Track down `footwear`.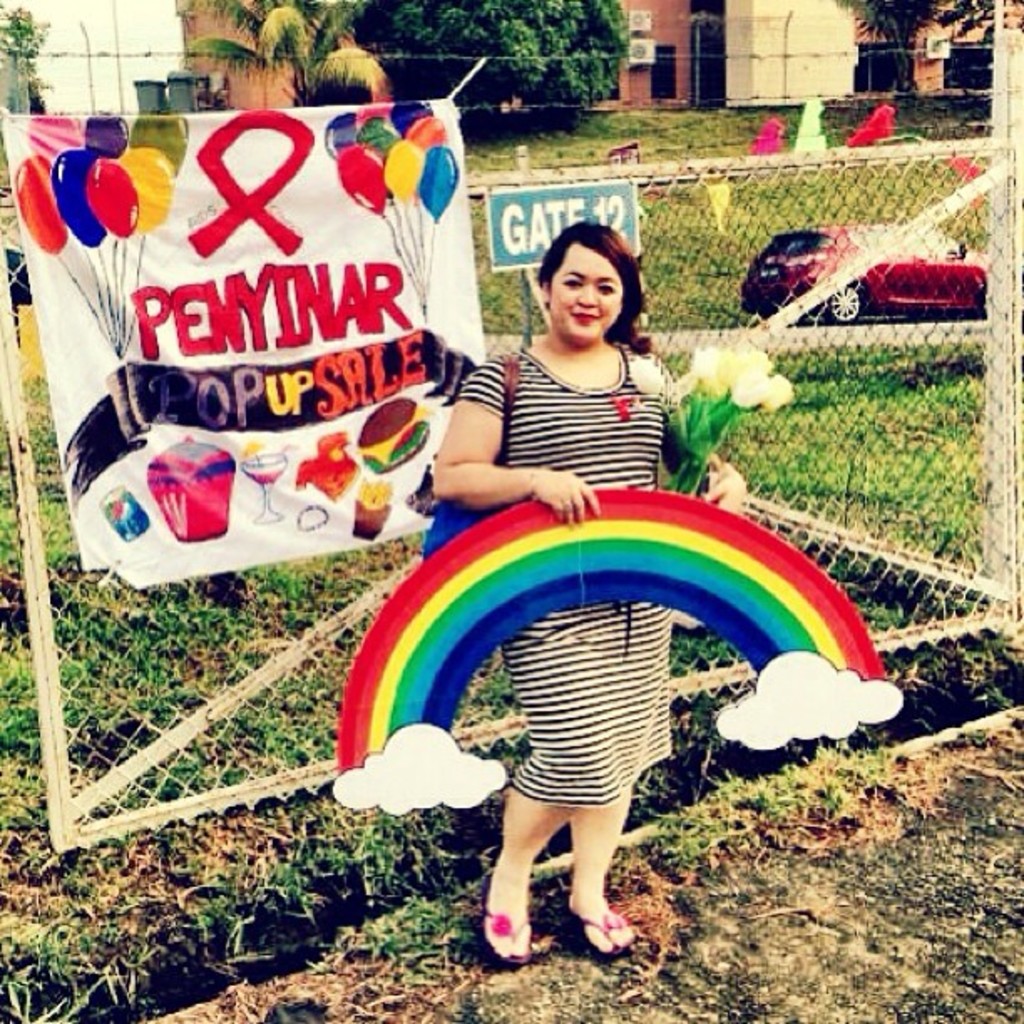
Tracked to locate(477, 888, 535, 965).
